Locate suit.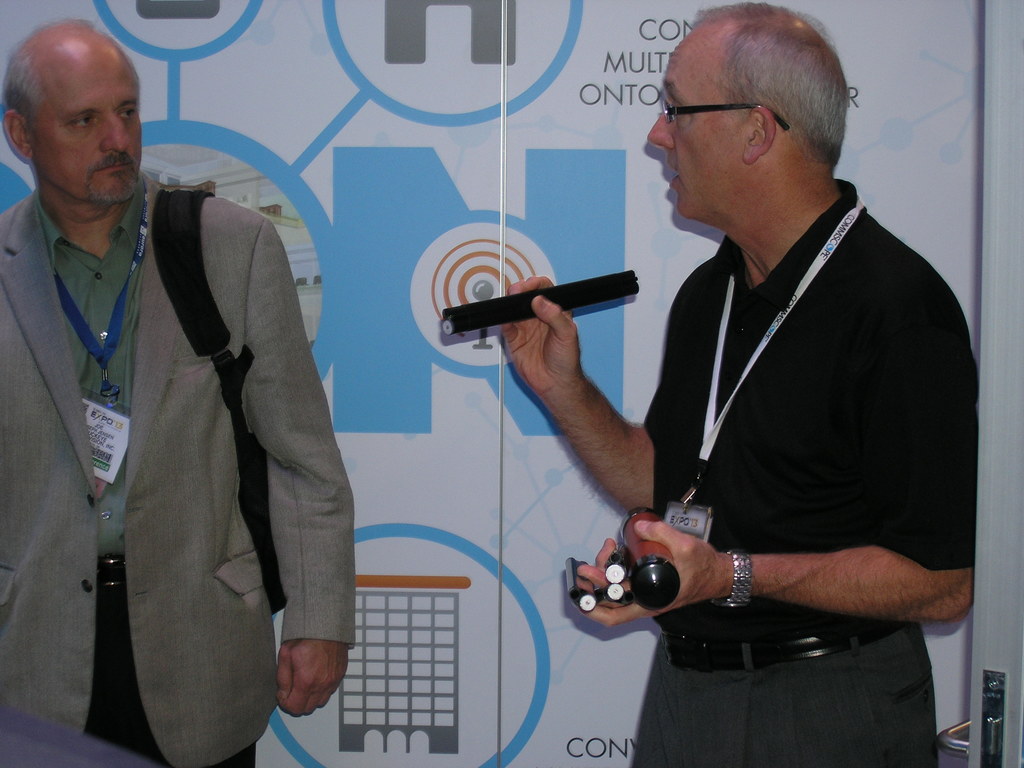
Bounding box: <box>0,174,358,767</box>.
